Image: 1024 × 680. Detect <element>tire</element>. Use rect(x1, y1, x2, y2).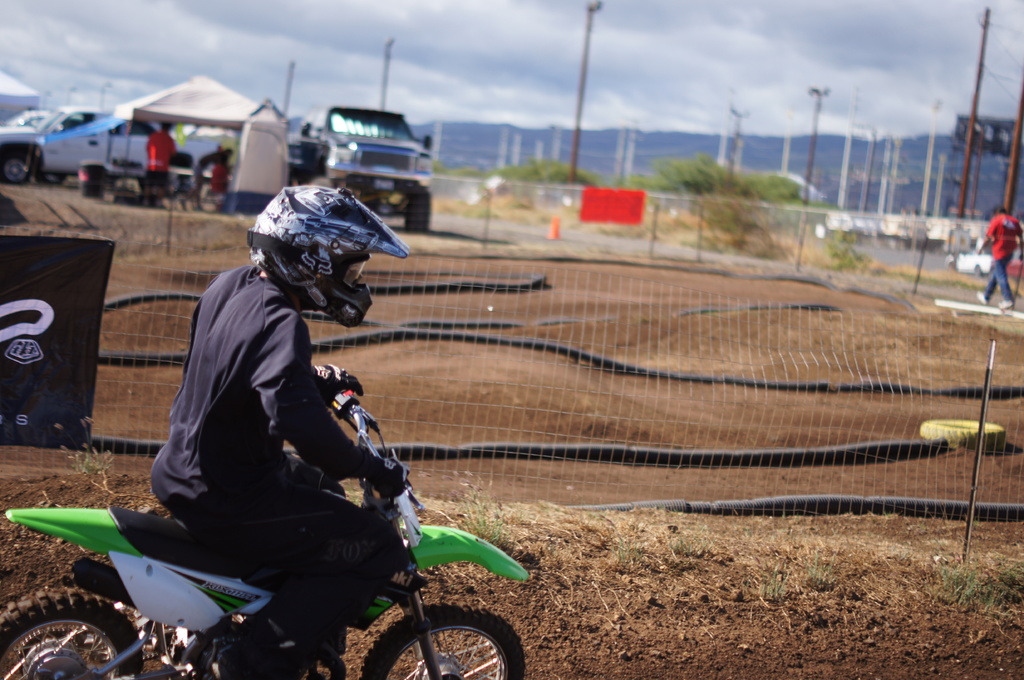
rect(364, 601, 528, 679).
